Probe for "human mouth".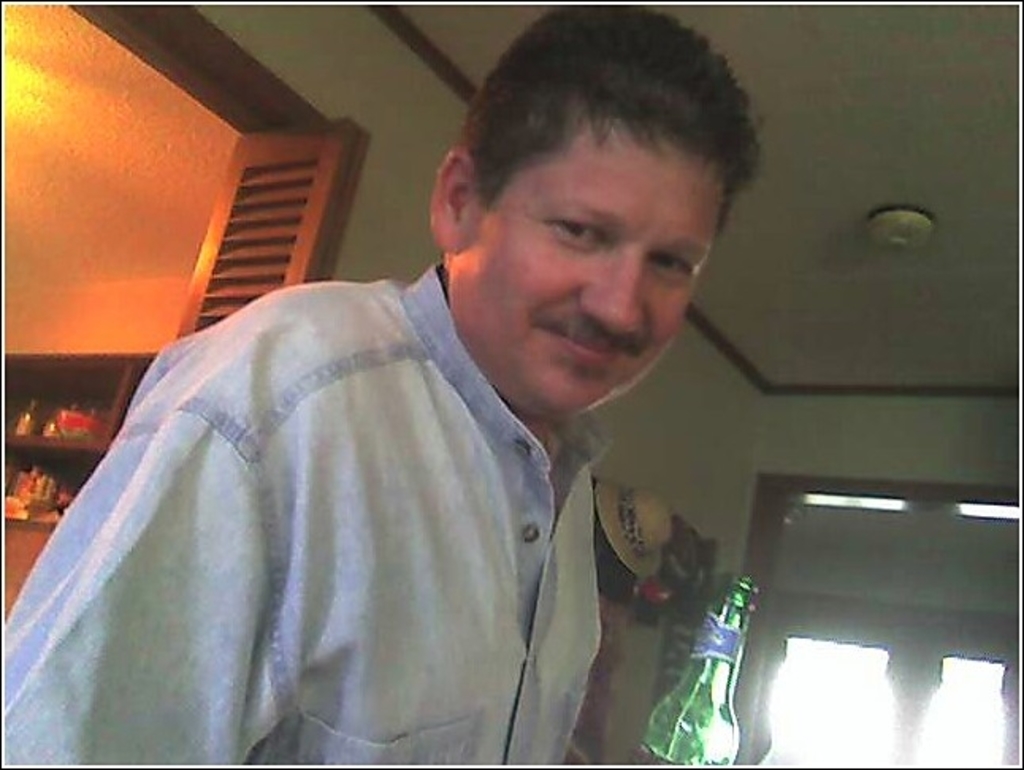
Probe result: x1=525 y1=323 x2=631 y2=374.
